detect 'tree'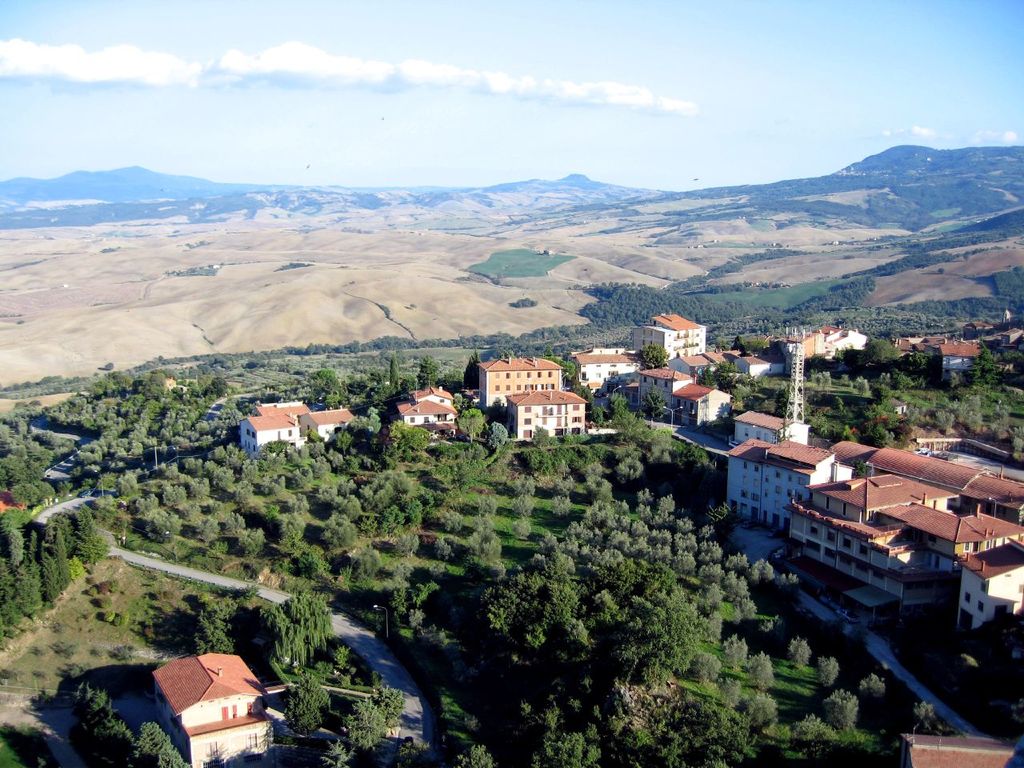
Rect(260, 504, 298, 576)
